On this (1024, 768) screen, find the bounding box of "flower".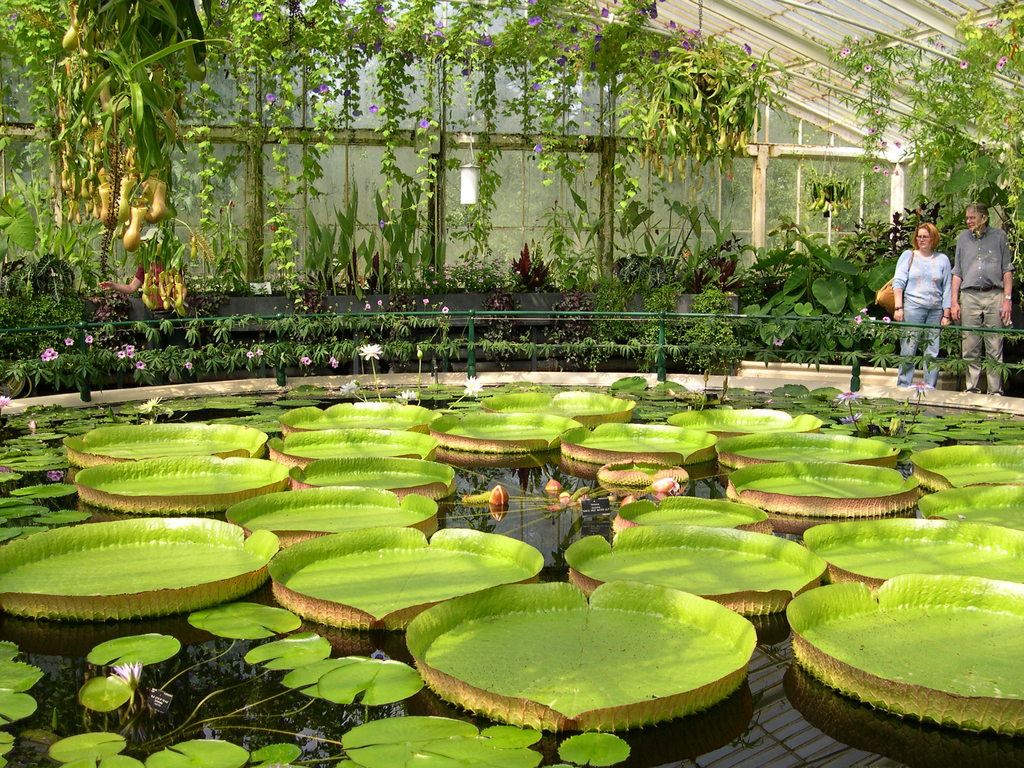
Bounding box: (left=376, top=2, right=388, bottom=13).
